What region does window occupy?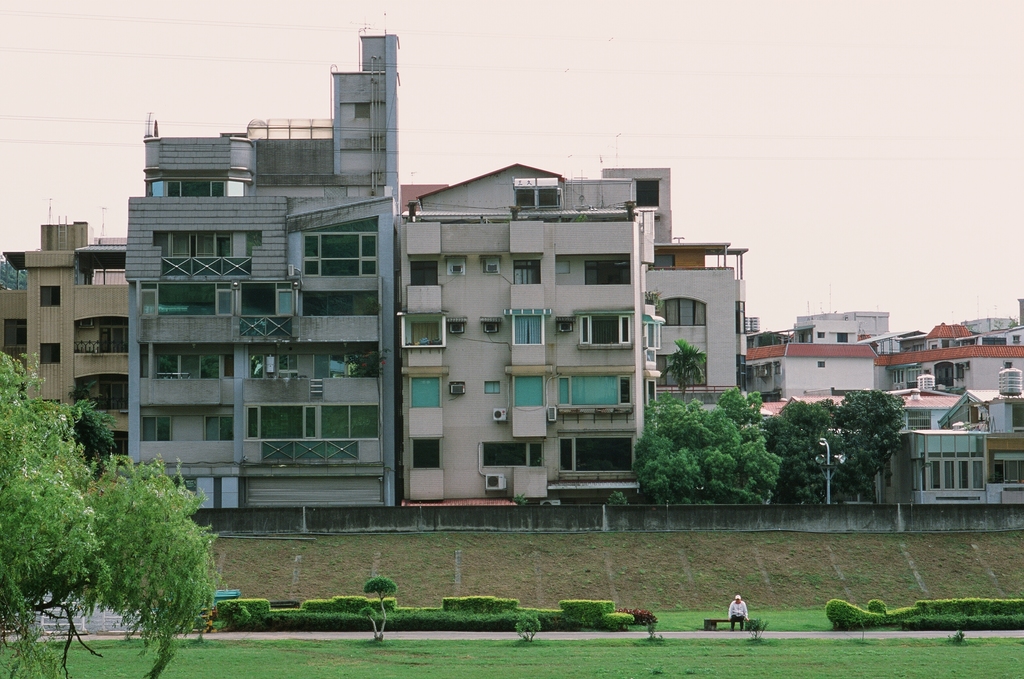
bbox=[511, 314, 543, 345].
